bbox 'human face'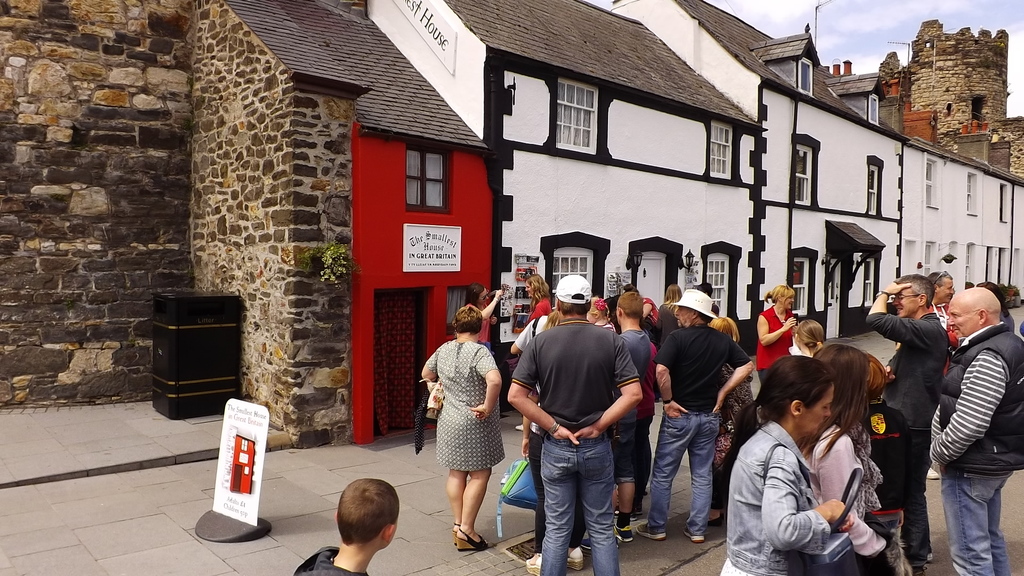
(x1=804, y1=387, x2=833, y2=438)
